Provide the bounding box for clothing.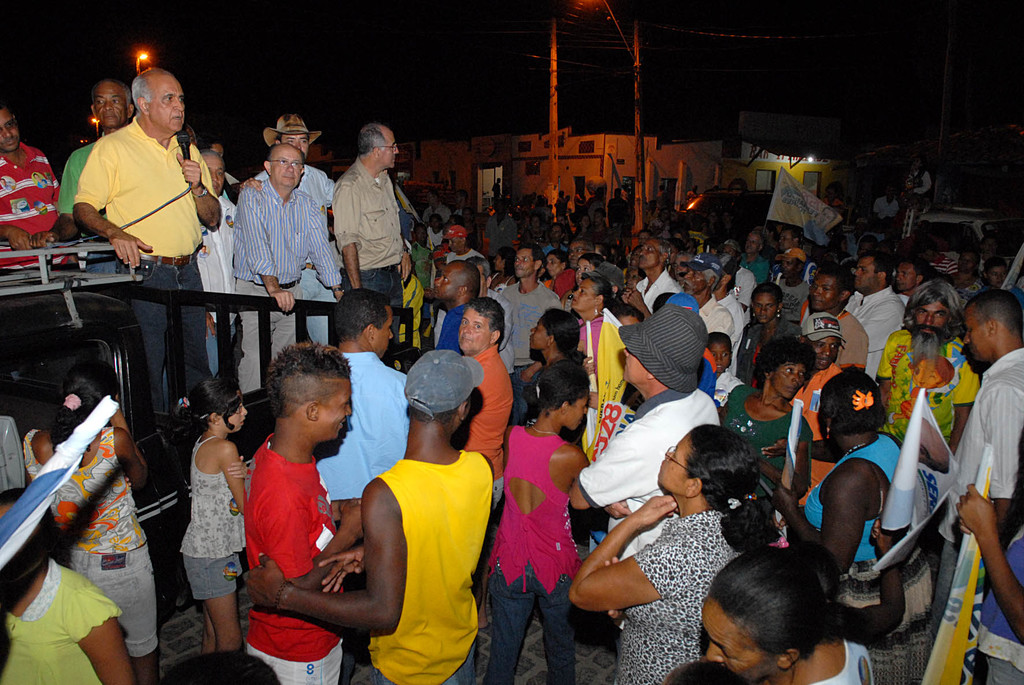
543, 243, 569, 255.
